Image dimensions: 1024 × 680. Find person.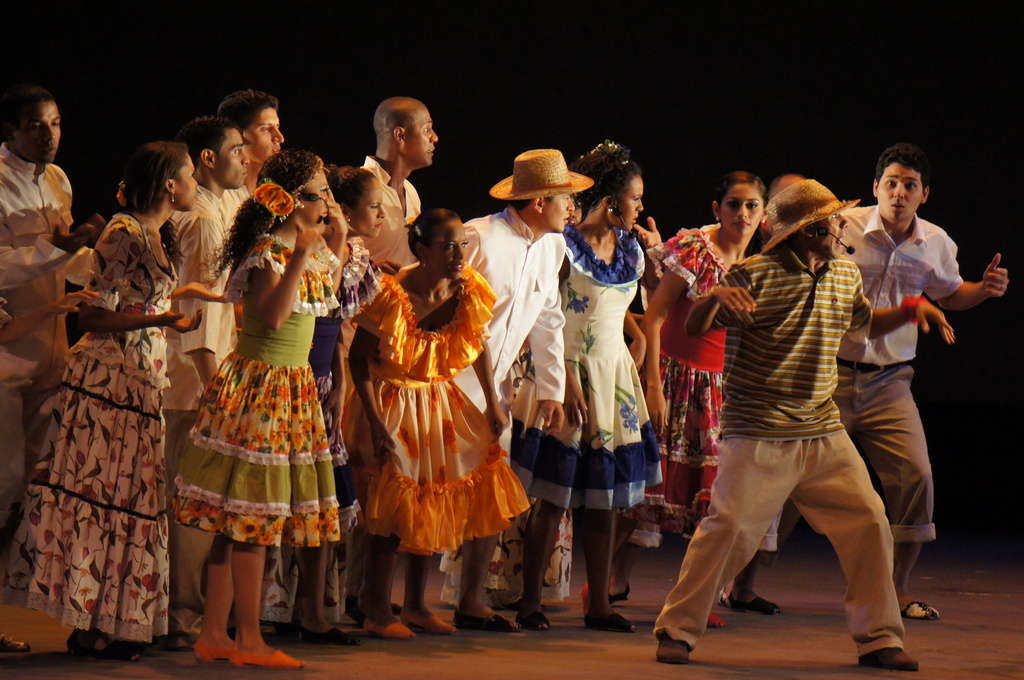
170:117:253:226.
